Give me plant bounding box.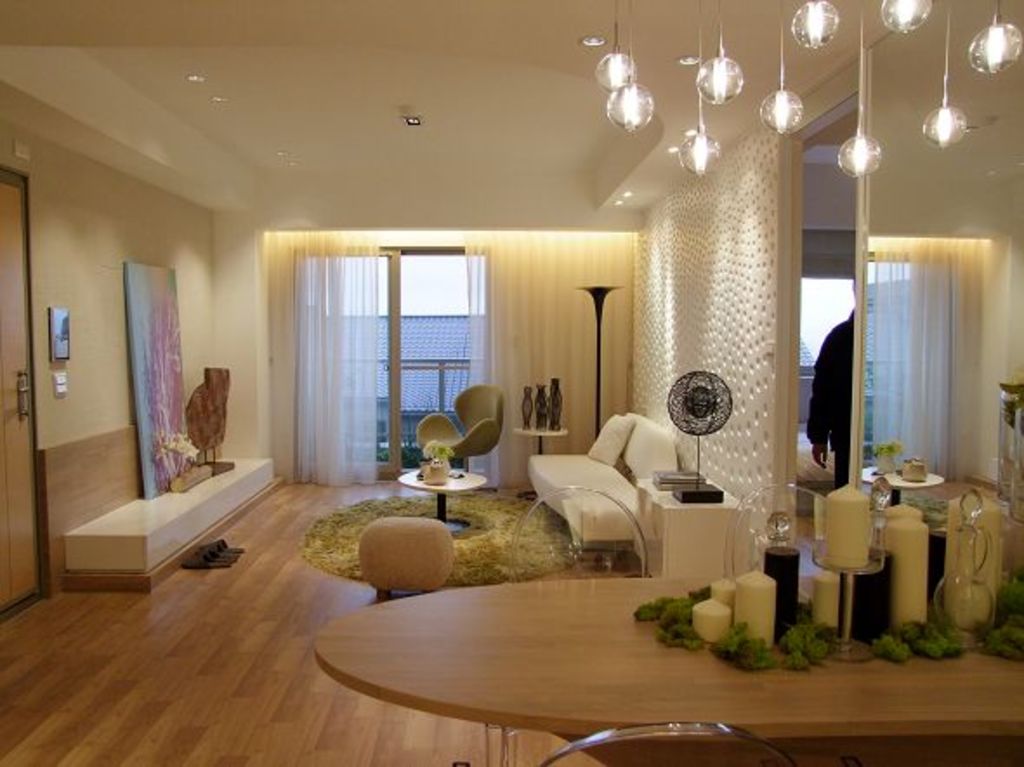
x1=415 y1=432 x2=460 y2=481.
